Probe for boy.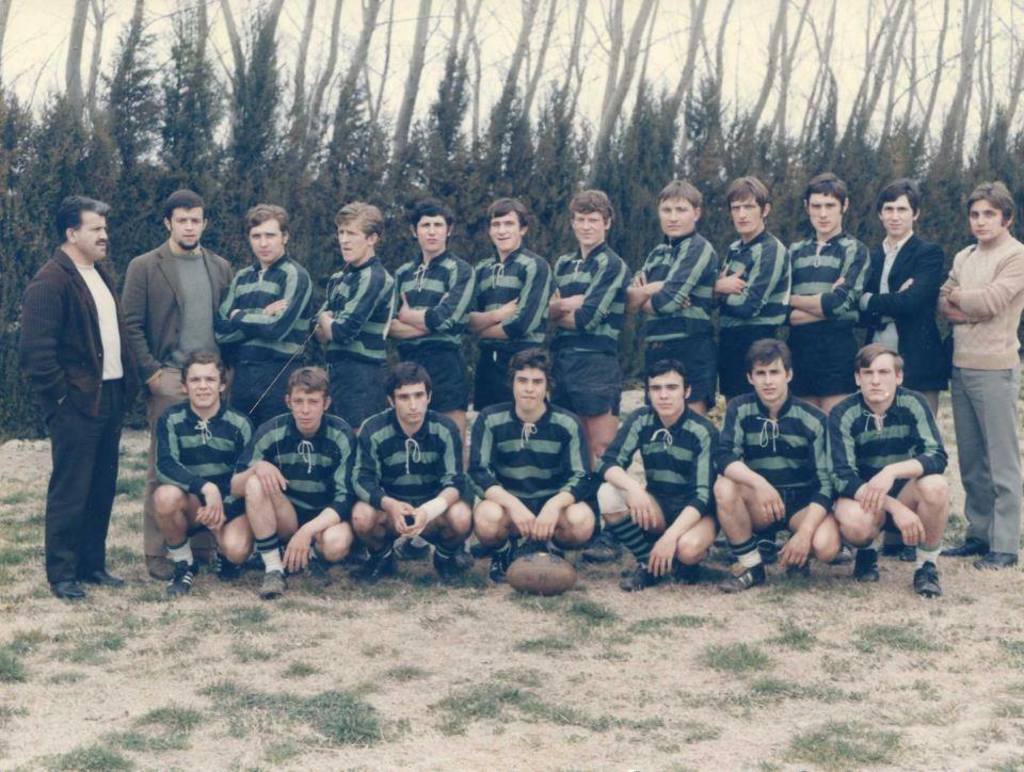
Probe result: locate(805, 323, 948, 588).
